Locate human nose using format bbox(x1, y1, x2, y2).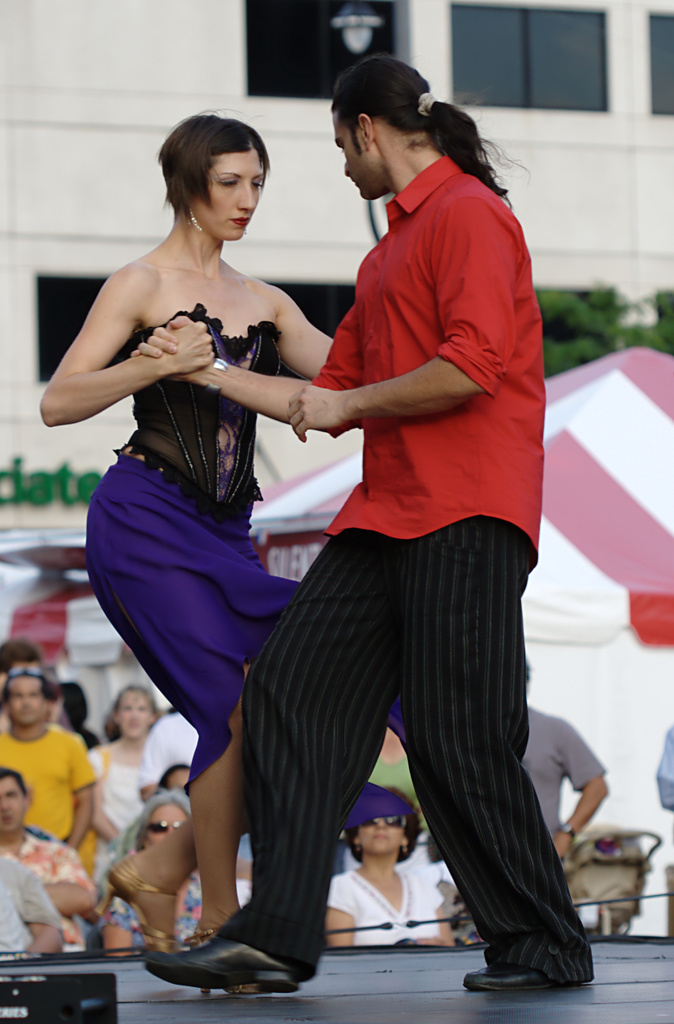
bbox(375, 818, 387, 830).
